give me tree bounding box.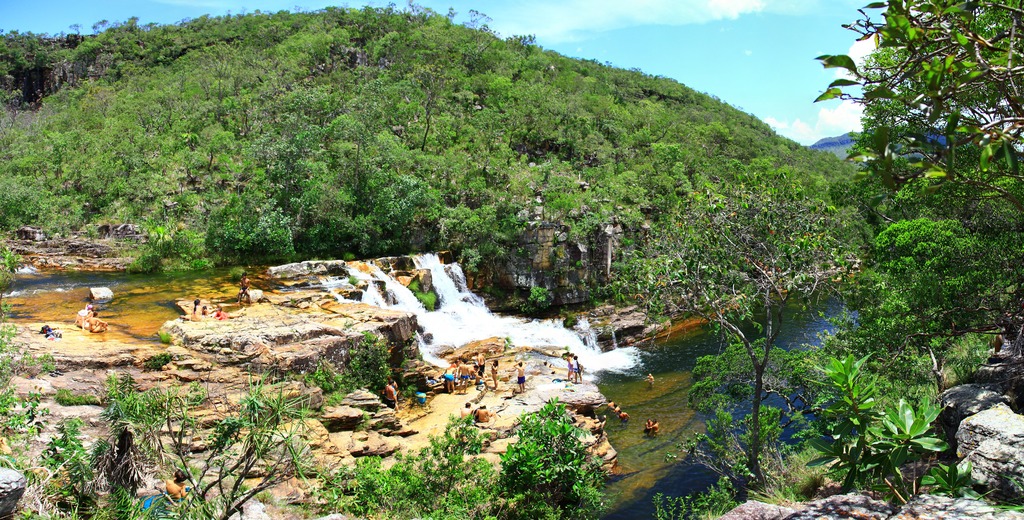
(632, 168, 872, 485).
